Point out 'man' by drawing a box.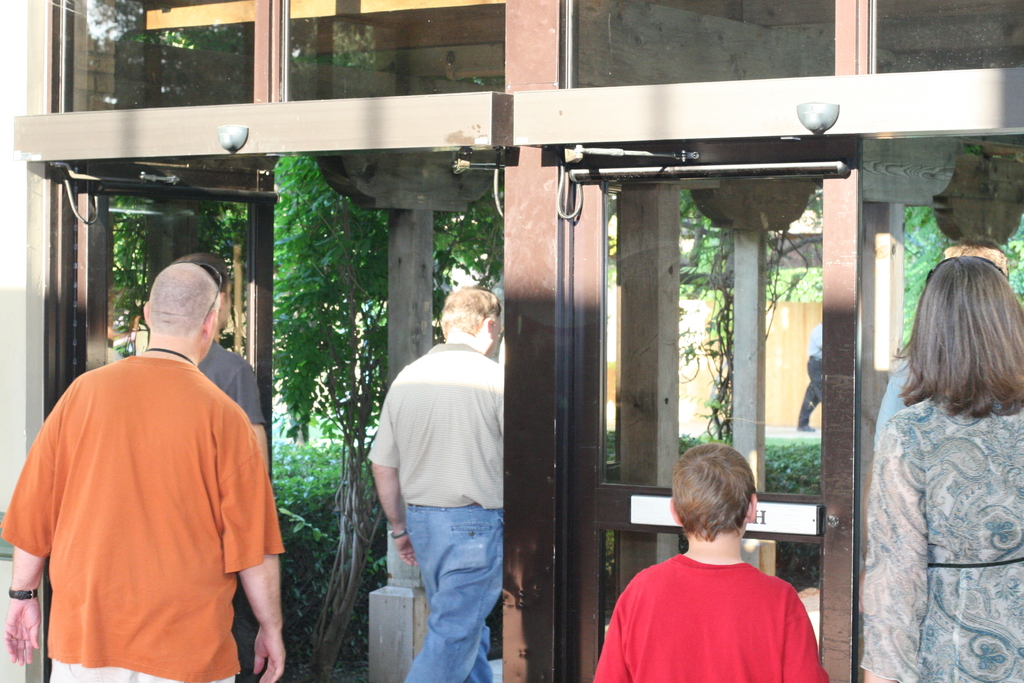
367 284 506 682.
